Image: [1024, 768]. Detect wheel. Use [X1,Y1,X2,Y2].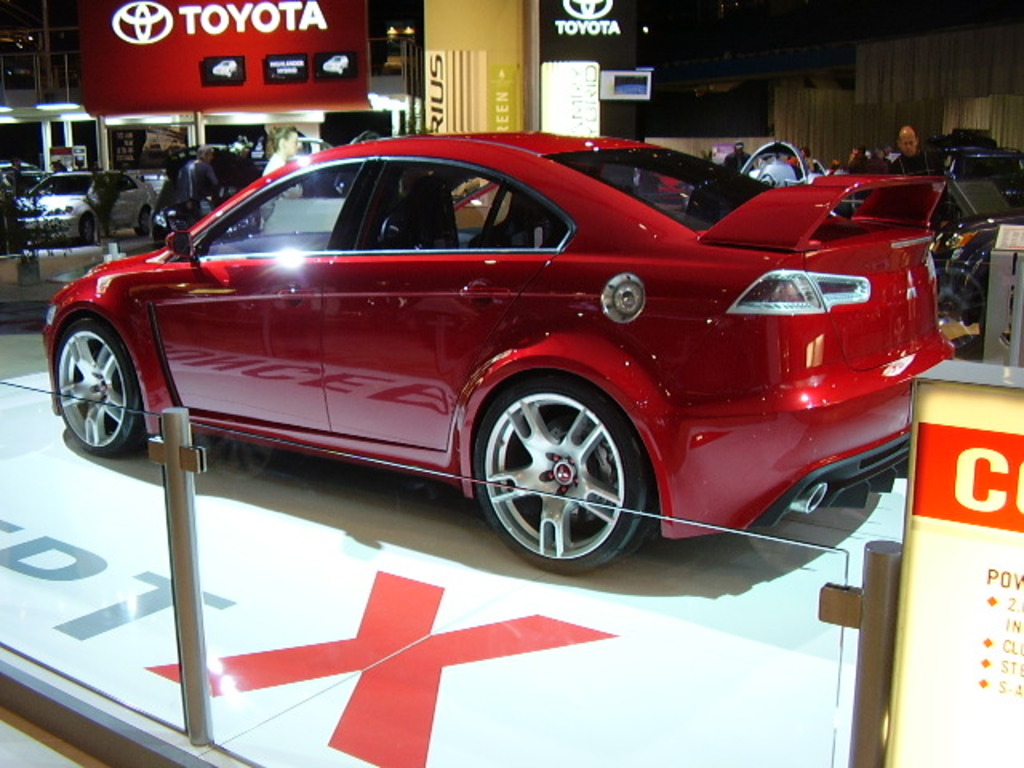
[466,362,648,579].
